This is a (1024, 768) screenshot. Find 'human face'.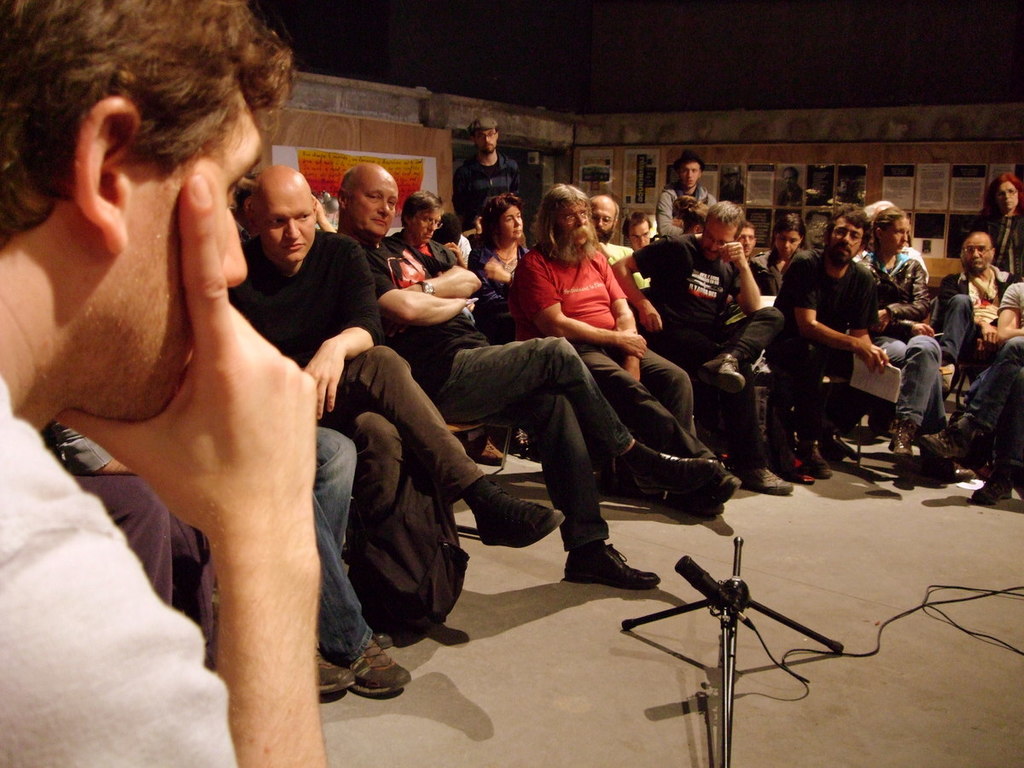
Bounding box: 348, 175, 402, 239.
